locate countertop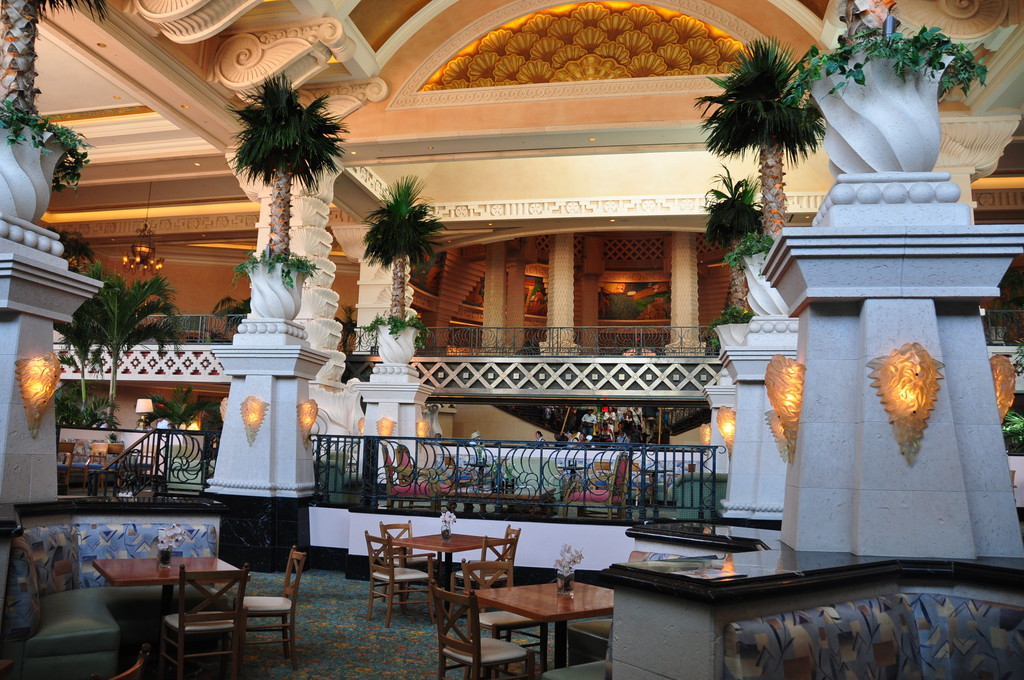
0/495/222/546
